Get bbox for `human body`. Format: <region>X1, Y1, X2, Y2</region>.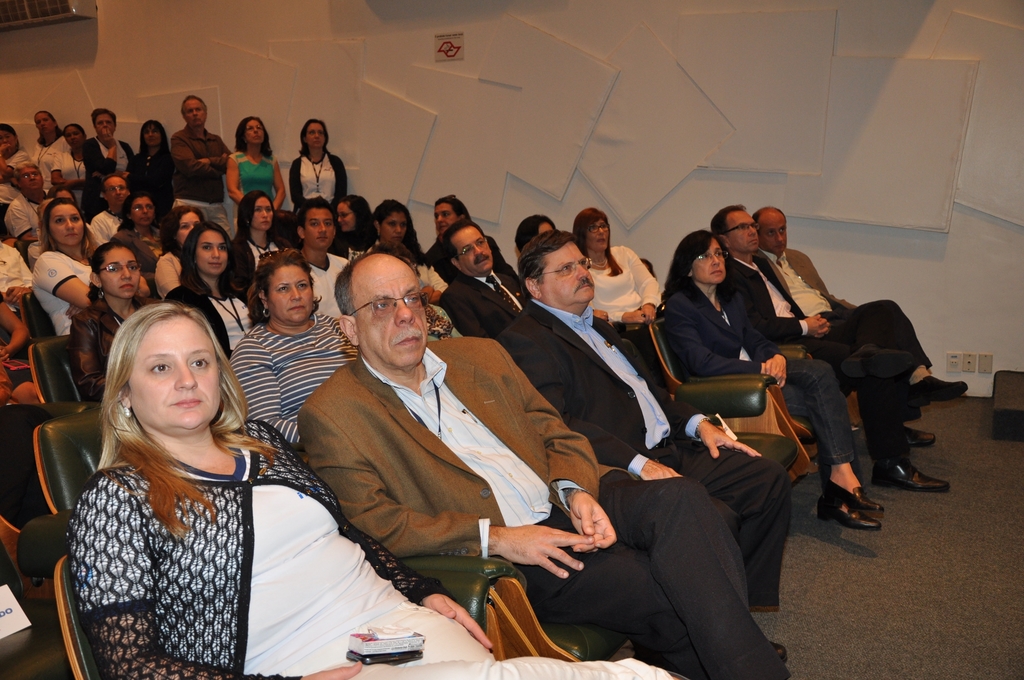
<region>69, 305, 680, 679</region>.
